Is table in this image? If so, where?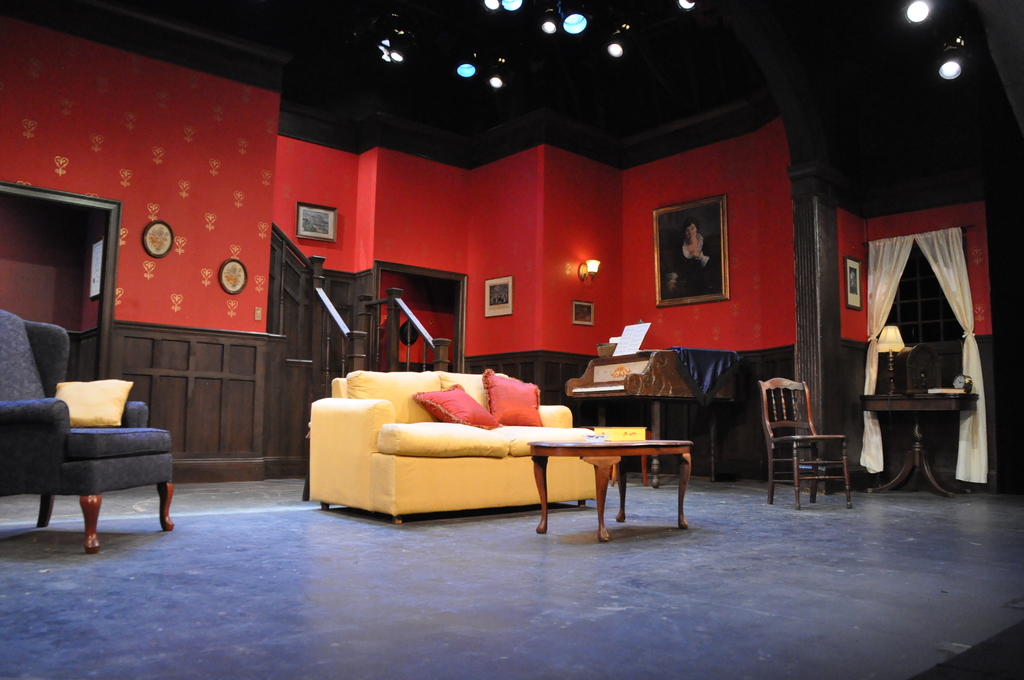
Yes, at BBox(488, 425, 707, 542).
